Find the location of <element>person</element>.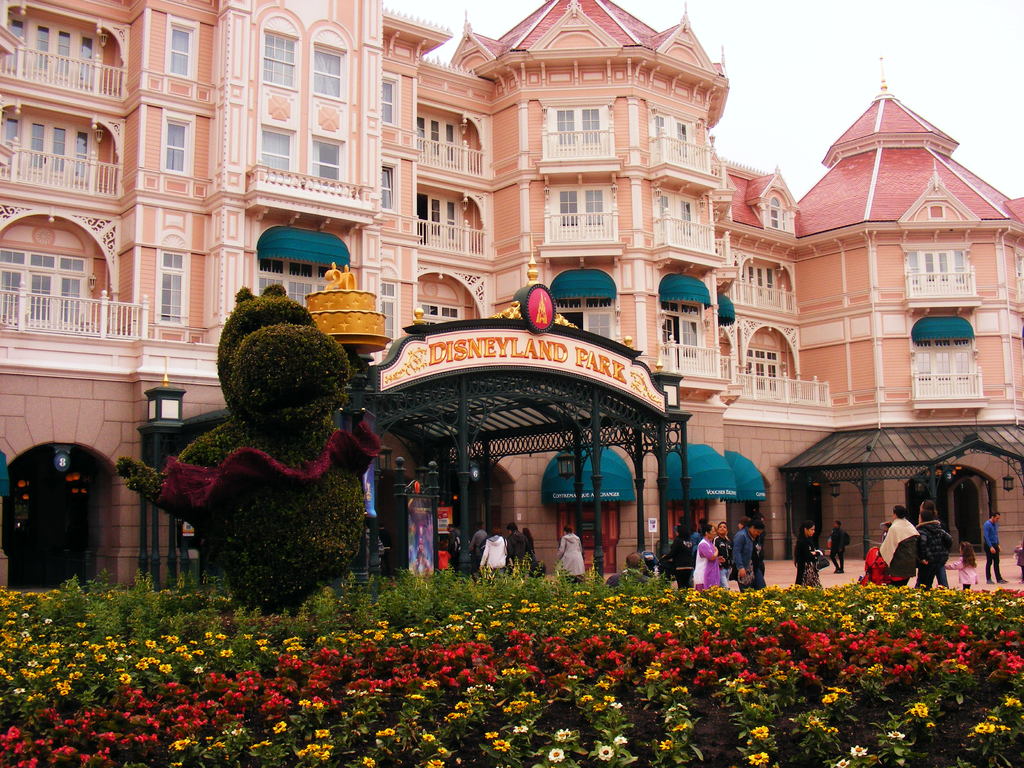
Location: bbox=(445, 520, 459, 571).
